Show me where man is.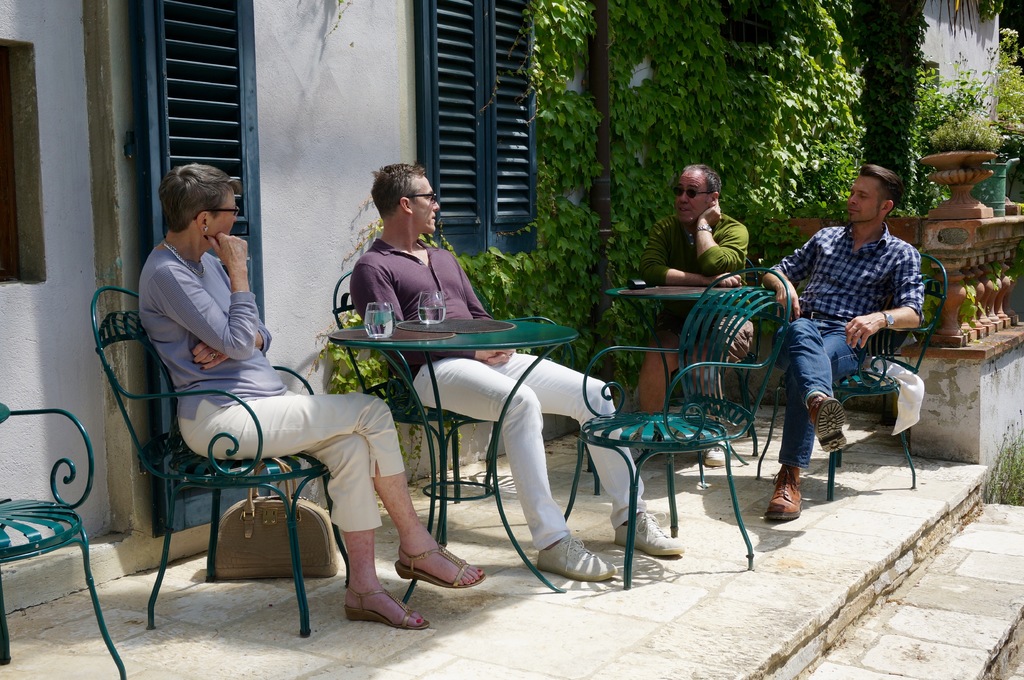
man is at (349,161,686,581).
